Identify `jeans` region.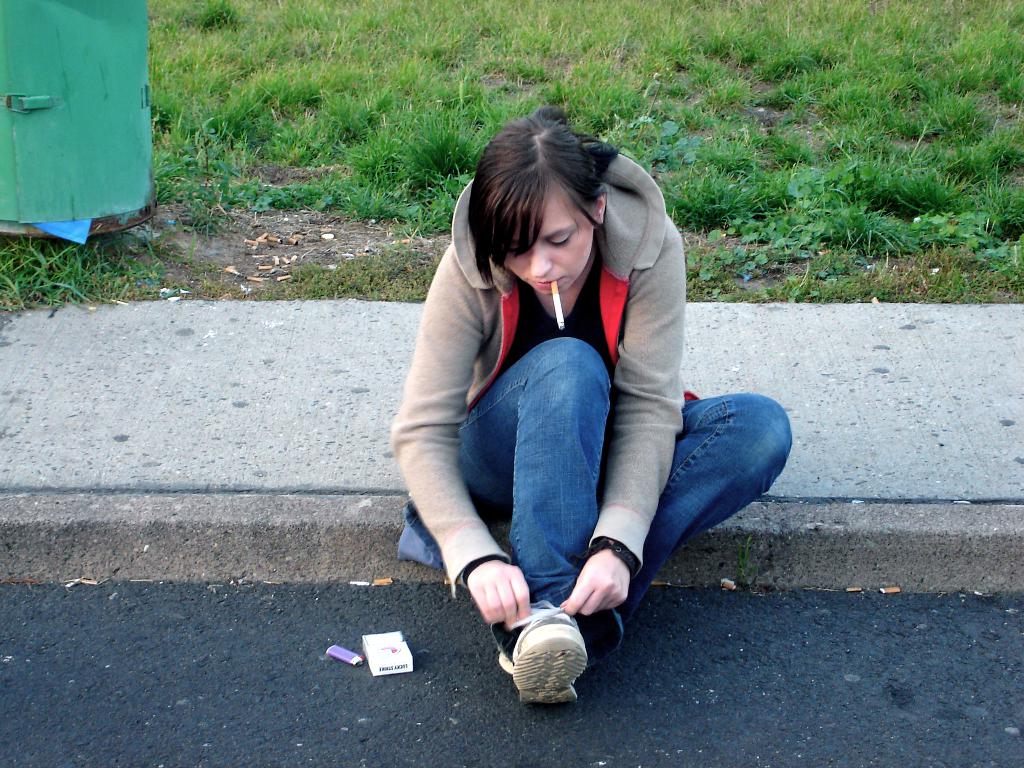
Region: crop(420, 335, 769, 666).
